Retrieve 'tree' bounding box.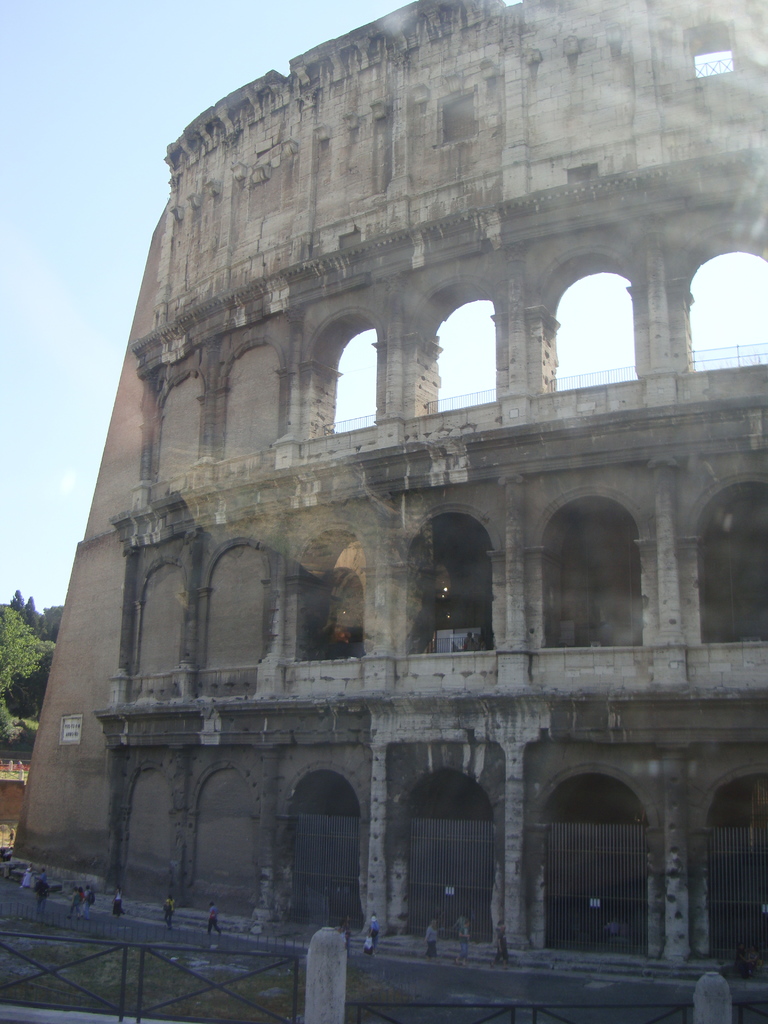
Bounding box: bbox=[0, 594, 69, 734].
